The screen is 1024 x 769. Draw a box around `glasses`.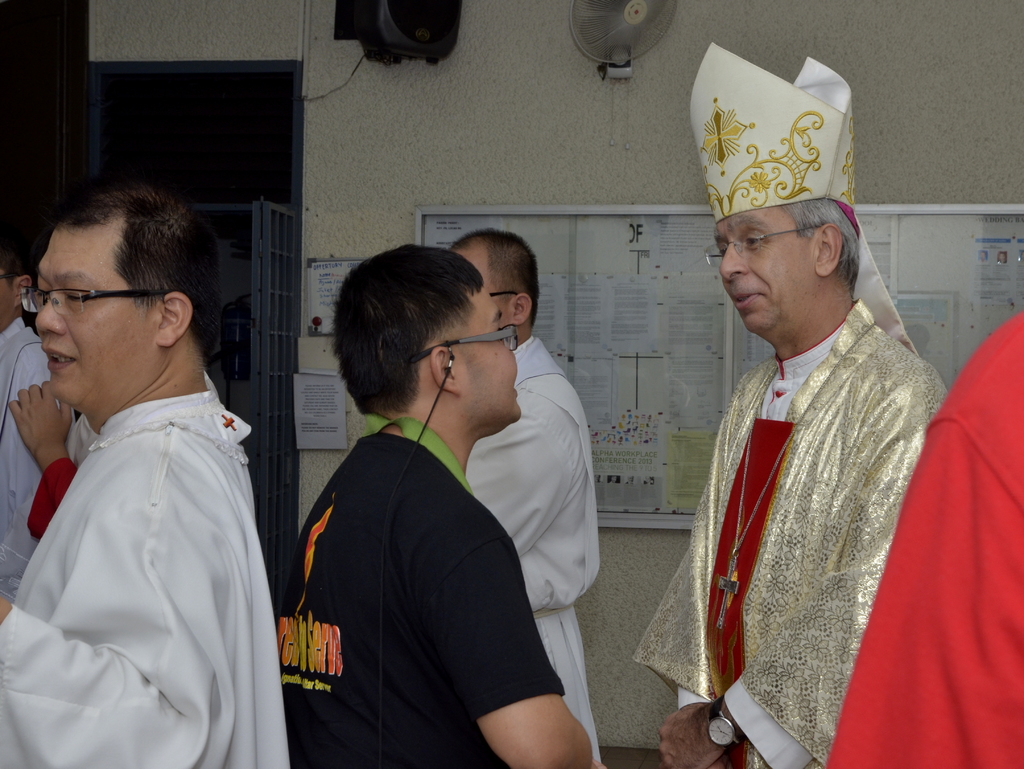
detection(20, 286, 190, 316).
